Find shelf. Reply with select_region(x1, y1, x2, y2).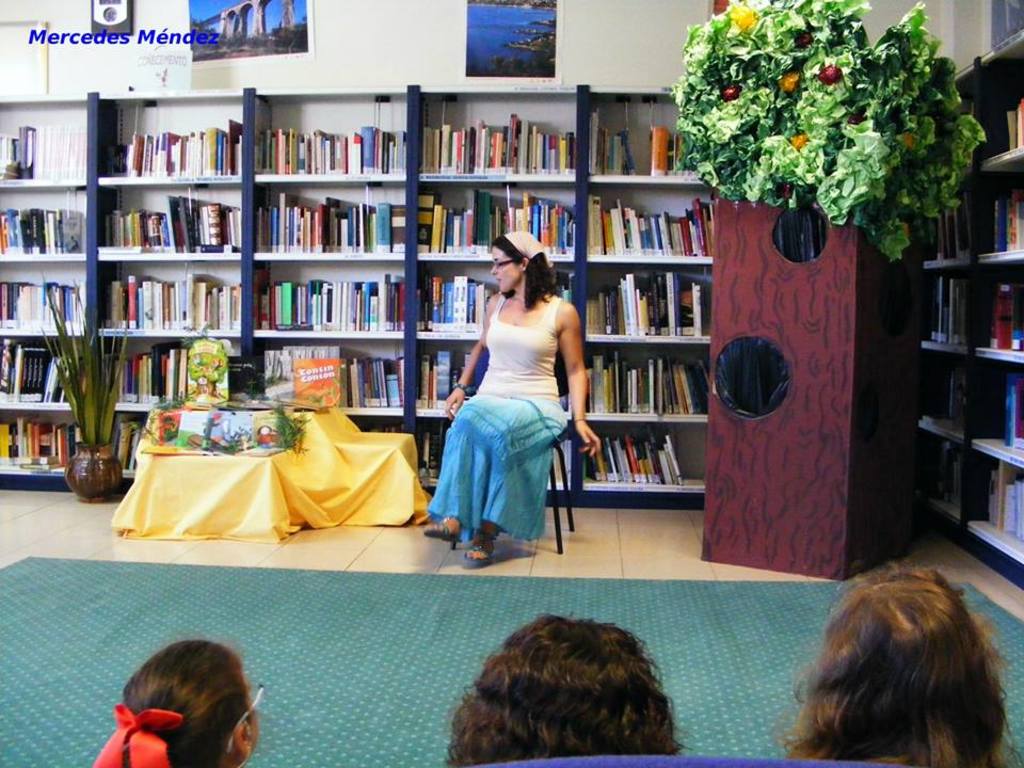
select_region(0, 87, 105, 189).
